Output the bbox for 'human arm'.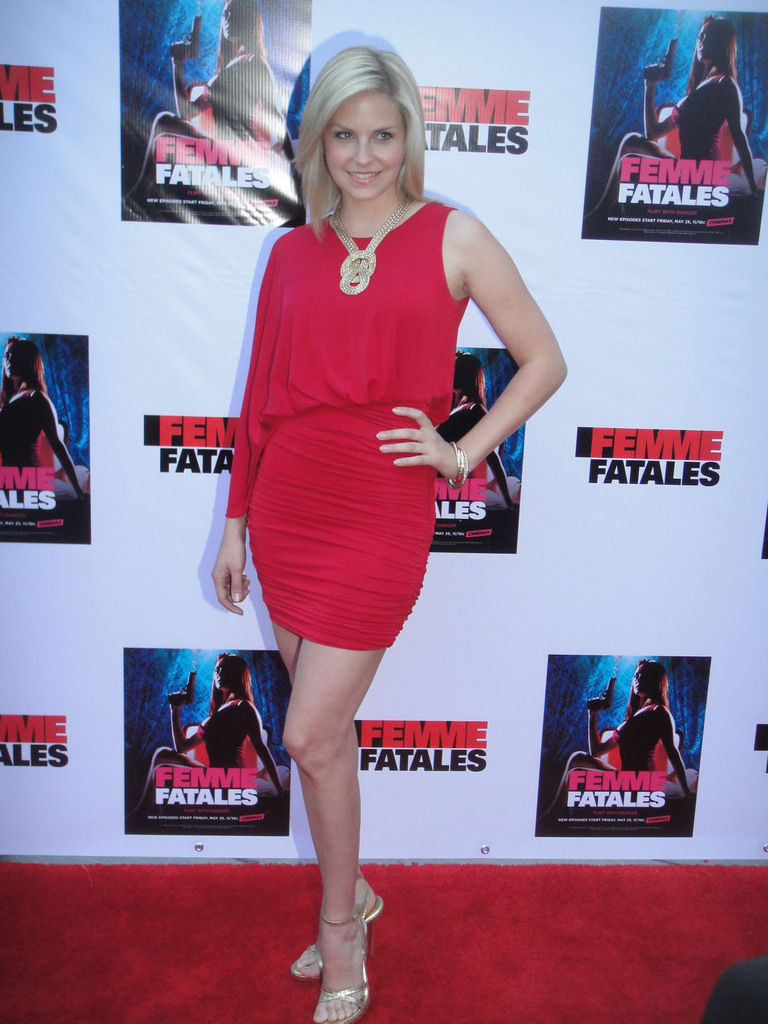
374:218:572:490.
